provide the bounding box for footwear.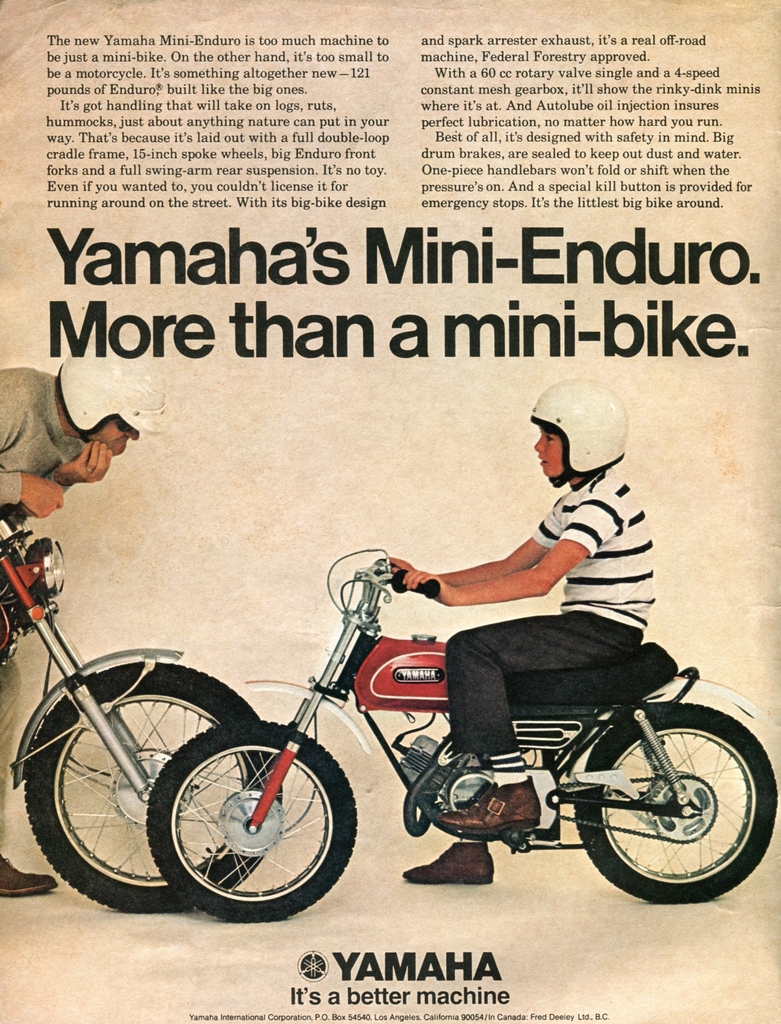
select_region(403, 844, 494, 889).
